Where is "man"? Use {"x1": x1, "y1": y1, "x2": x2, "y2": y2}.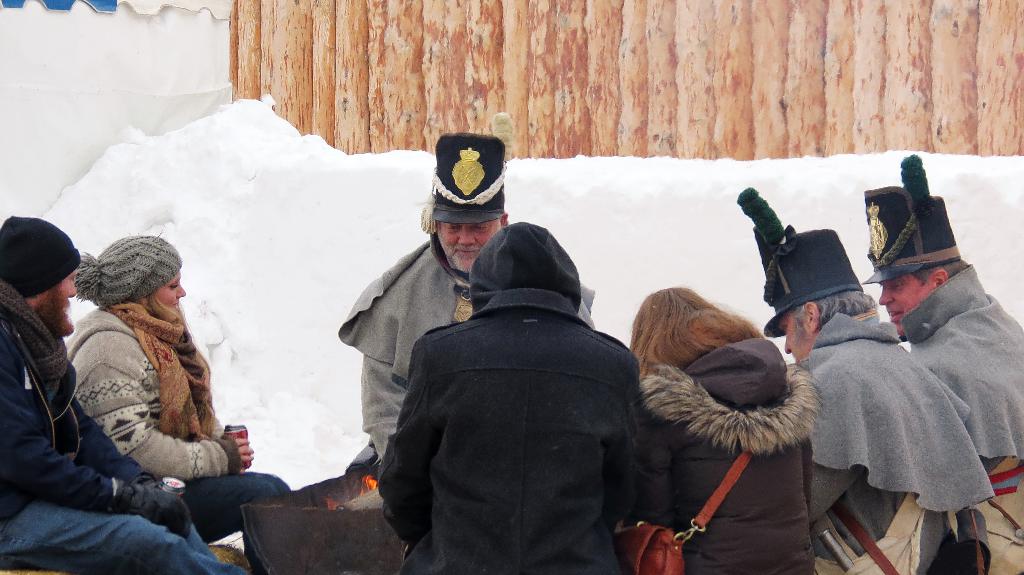
{"x1": 733, "y1": 184, "x2": 997, "y2": 574}.
